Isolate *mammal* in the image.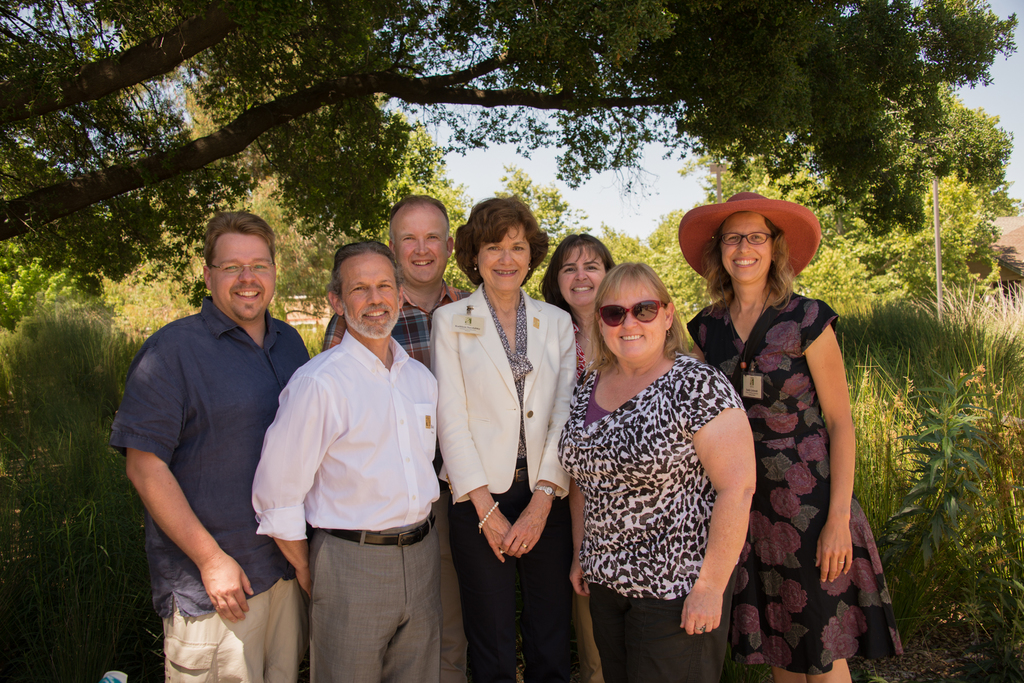
Isolated region: locate(116, 207, 307, 661).
